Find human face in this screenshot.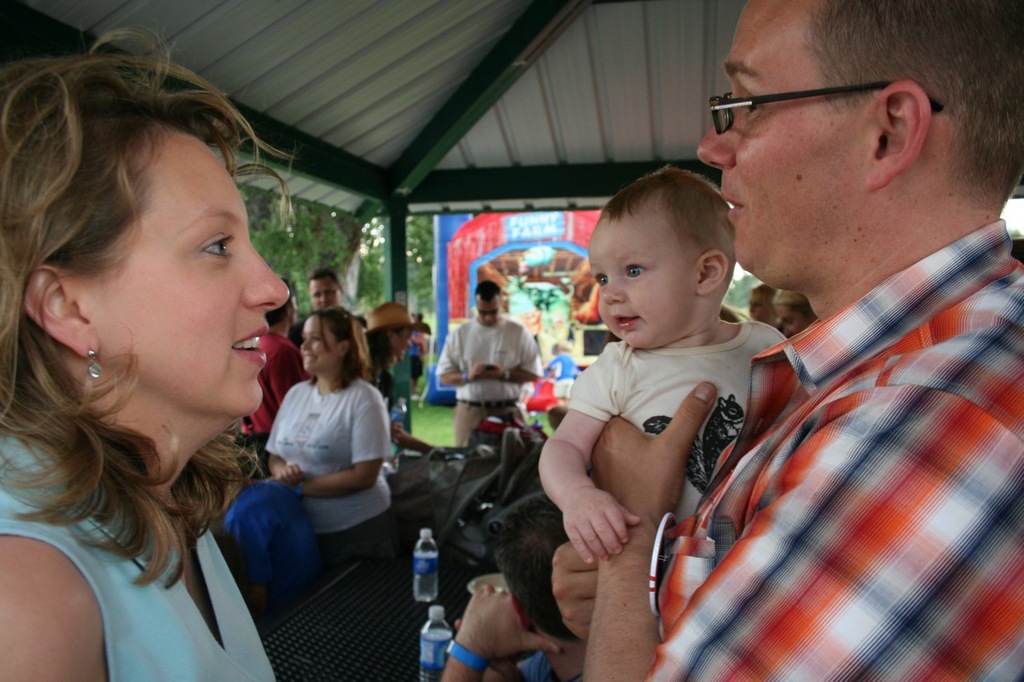
The bounding box for human face is 301/308/341/374.
